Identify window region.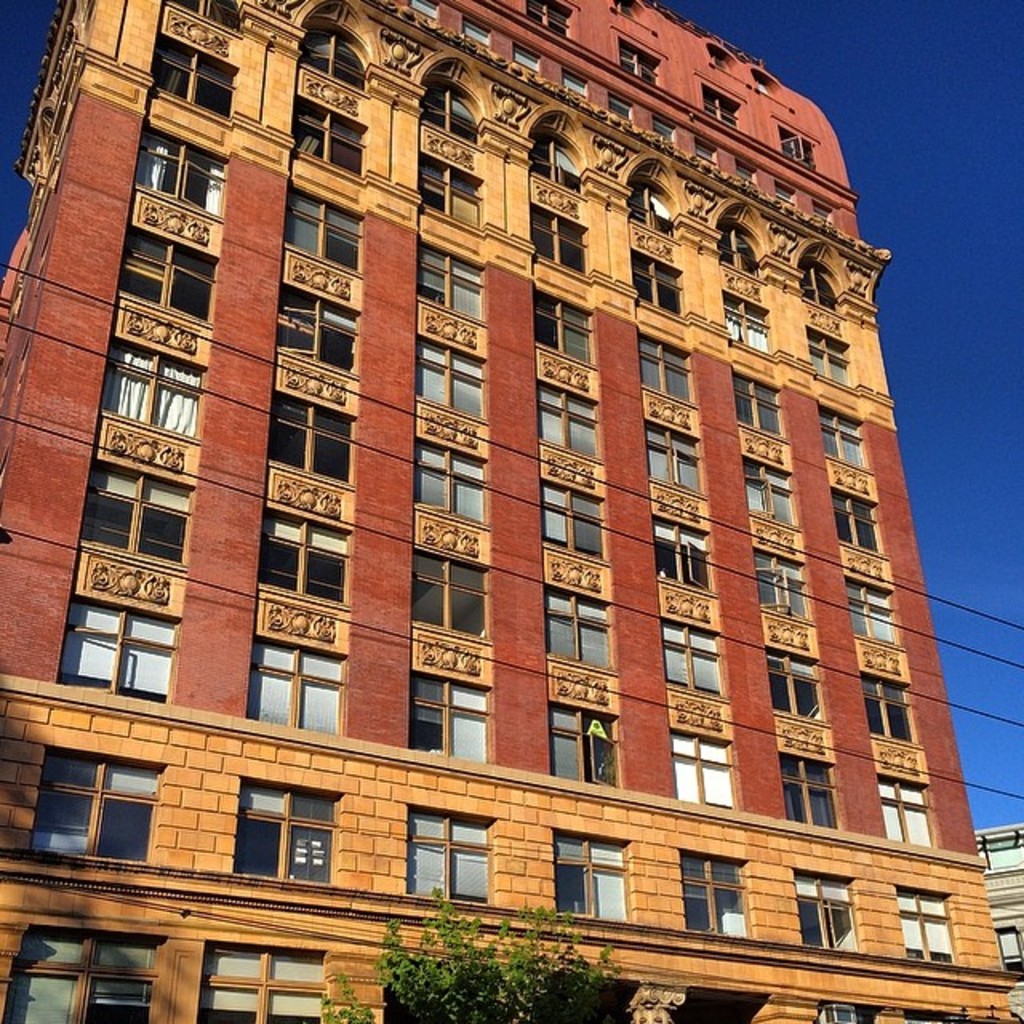
Region: detection(698, 82, 739, 128).
